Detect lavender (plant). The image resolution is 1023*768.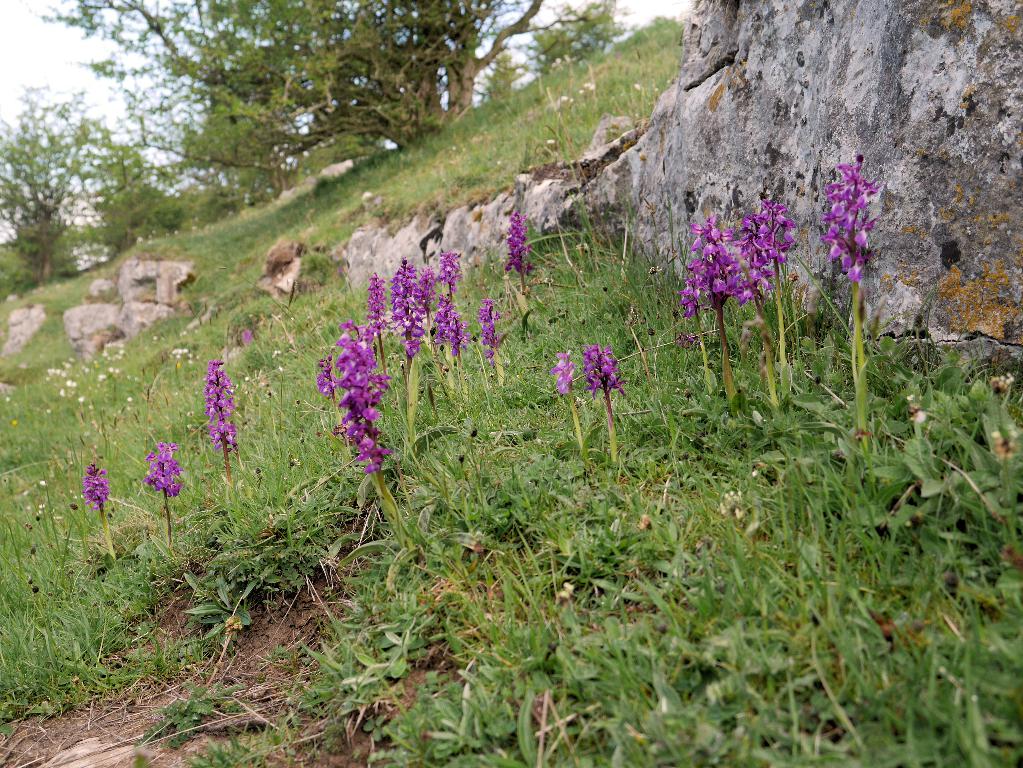
left=550, top=343, right=594, bottom=465.
